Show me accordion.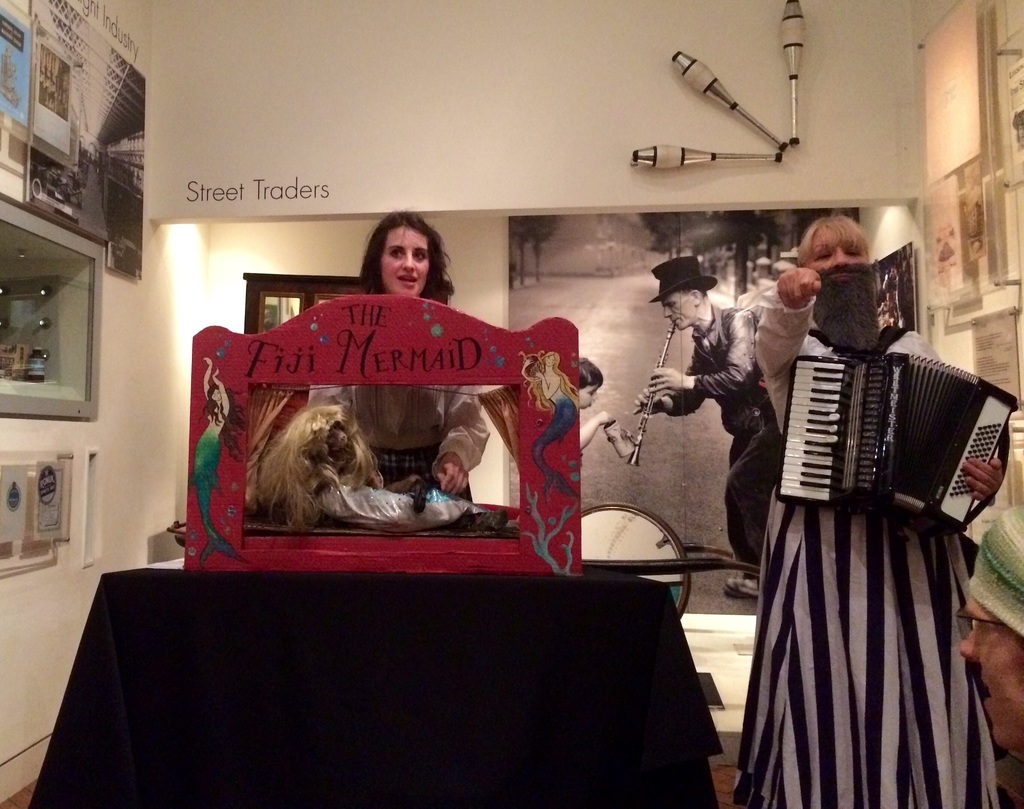
accordion is here: region(774, 356, 1016, 537).
